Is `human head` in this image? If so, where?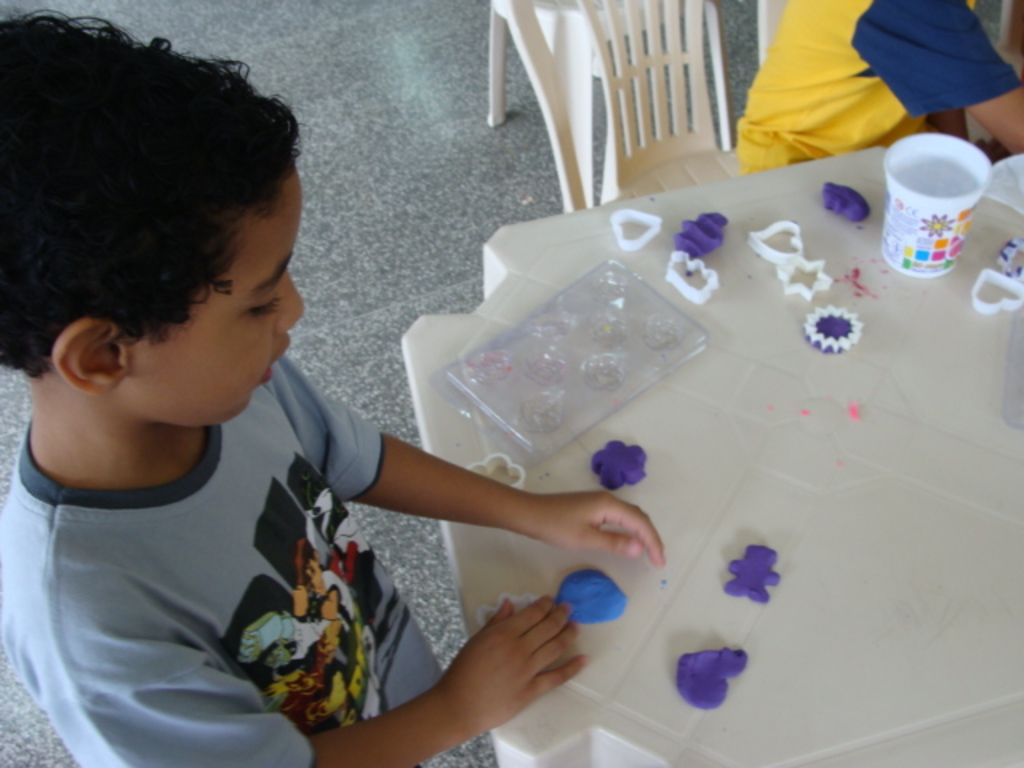
Yes, at detection(3, 6, 362, 496).
